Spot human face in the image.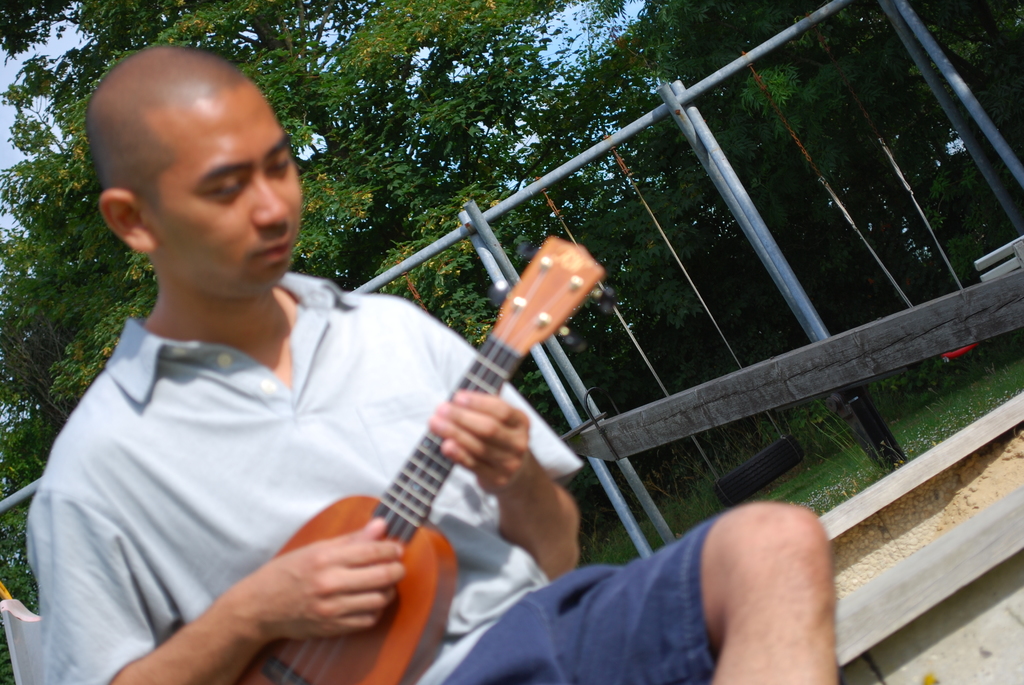
human face found at [left=141, top=79, right=304, bottom=295].
